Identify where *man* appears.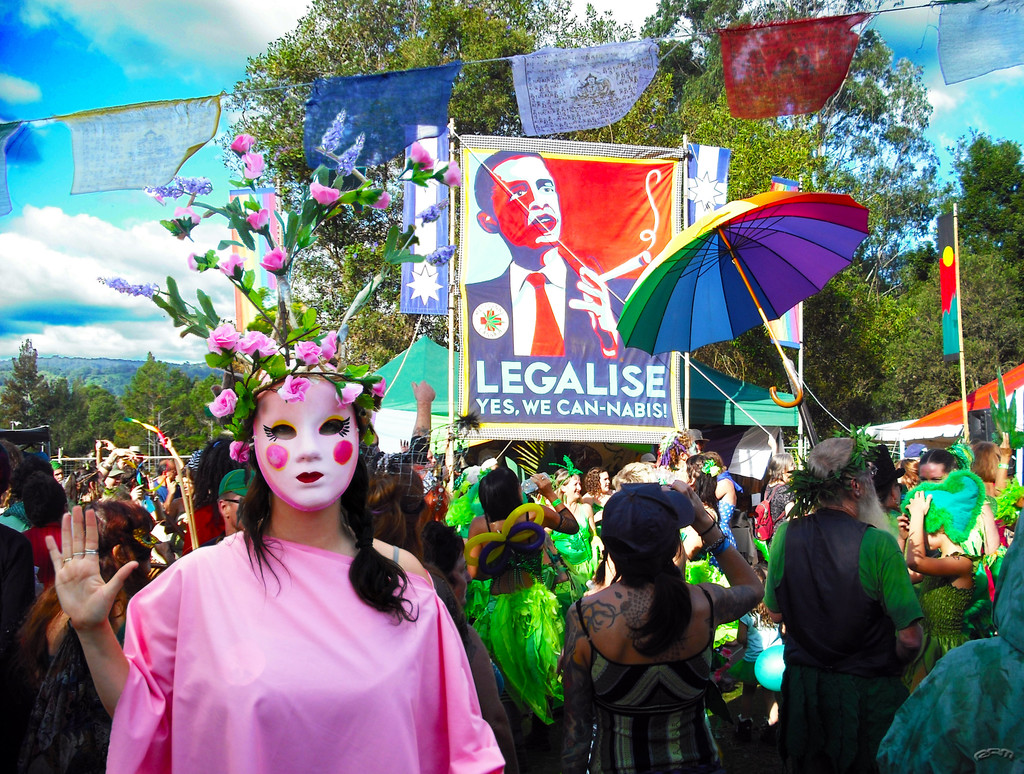
Appears at {"left": 462, "top": 149, "right": 670, "bottom": 380}.
